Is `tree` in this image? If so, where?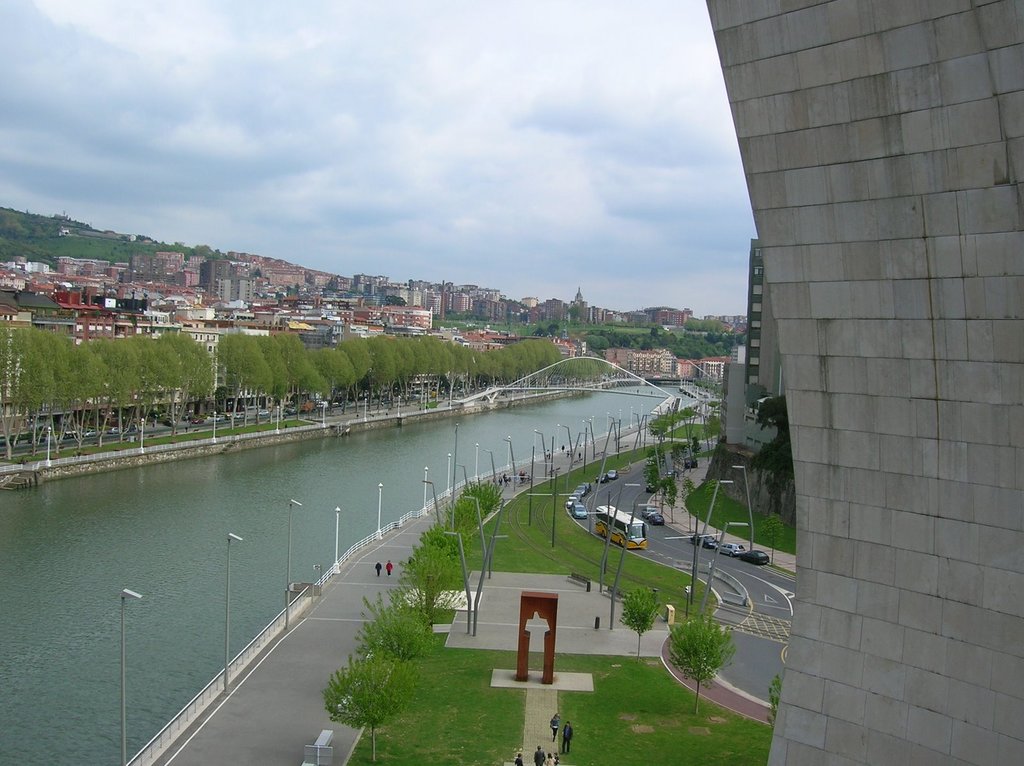
Yes, at pyautogui.locateOnScreen(353, 587, 431, 656).
